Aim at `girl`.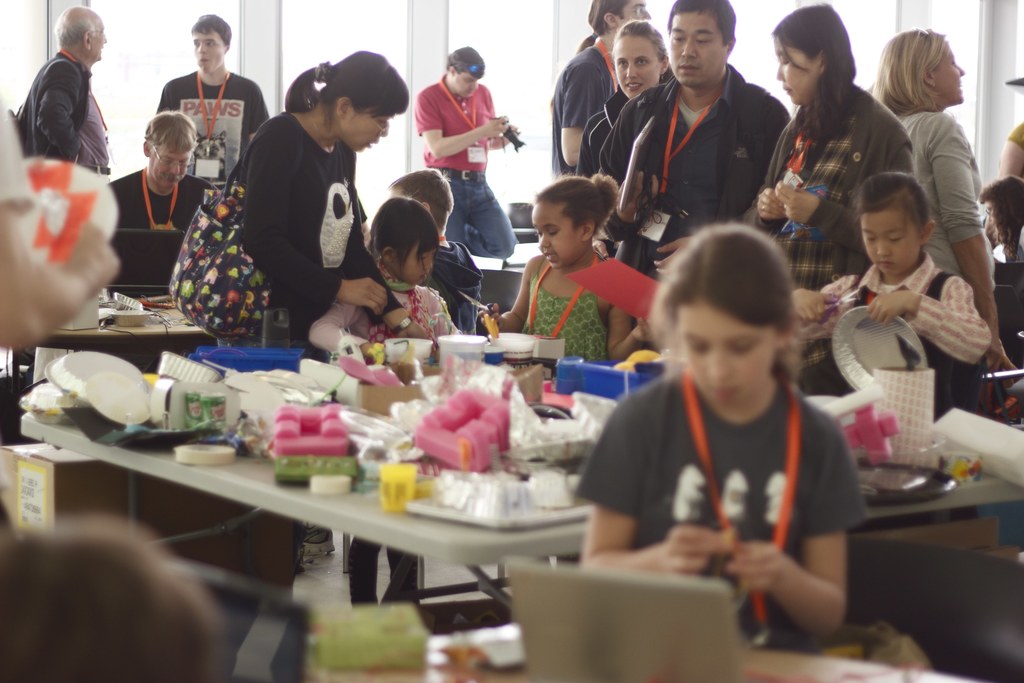
Aimed at box(477, 170, 649, 379).
